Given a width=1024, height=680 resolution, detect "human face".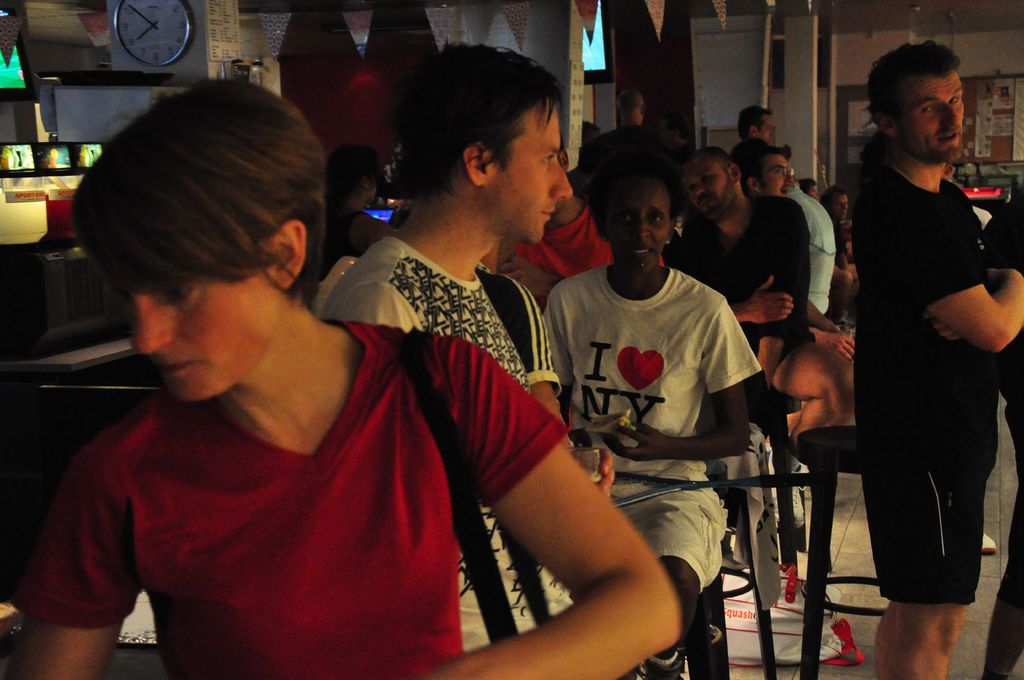
bbox(98, 252, 264, 400).
